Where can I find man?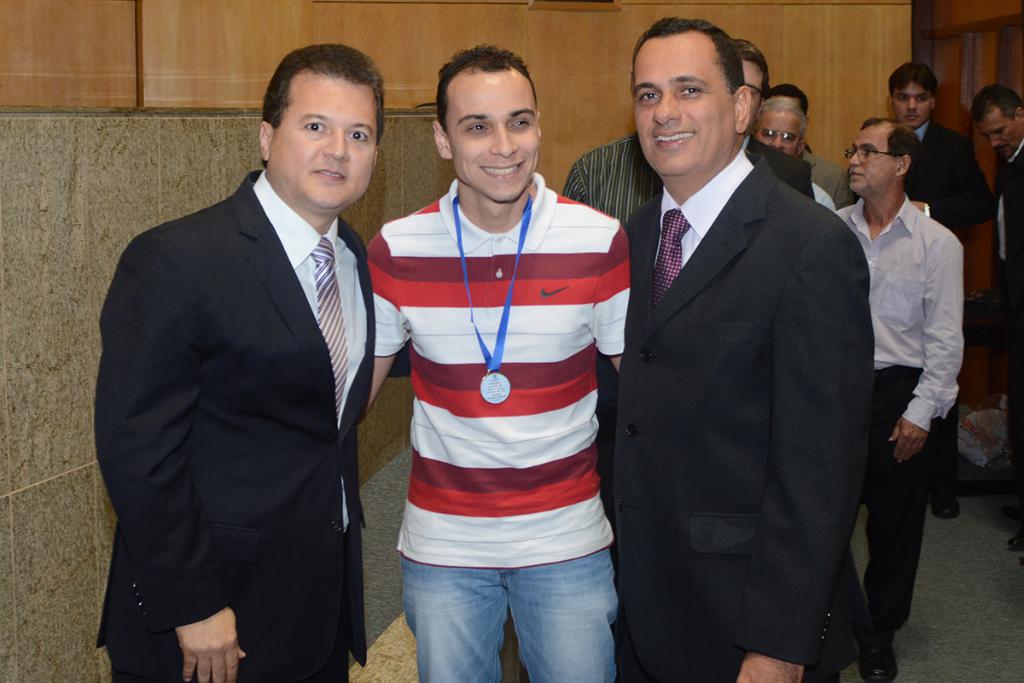
You can find it at region(753, 92, 840, 217).
